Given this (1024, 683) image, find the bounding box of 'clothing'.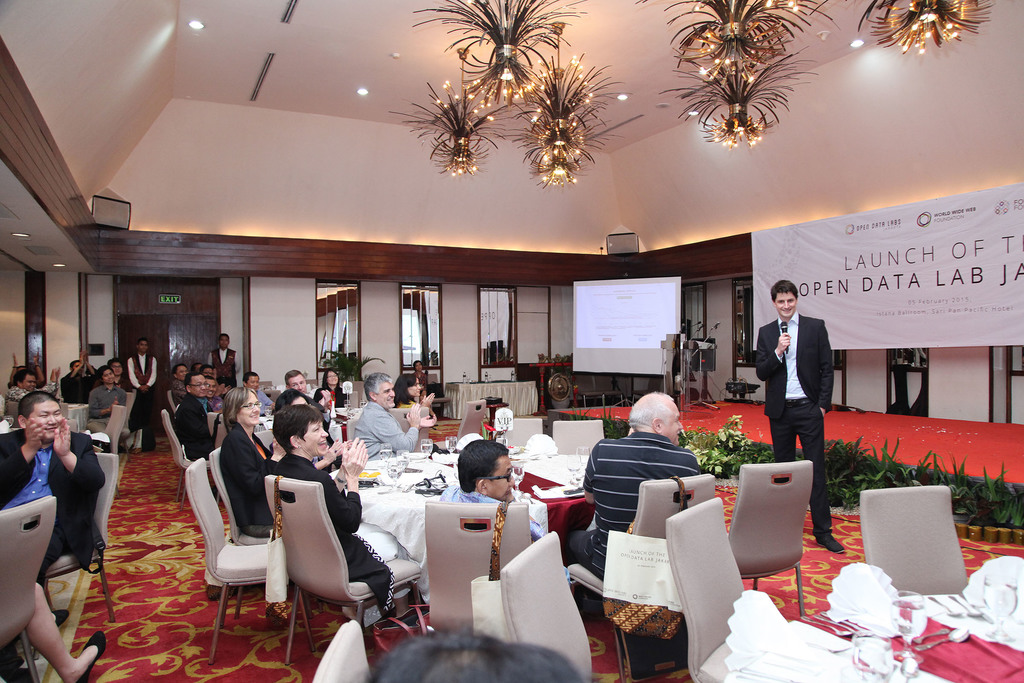
detection(177, 390, 214, 462).
